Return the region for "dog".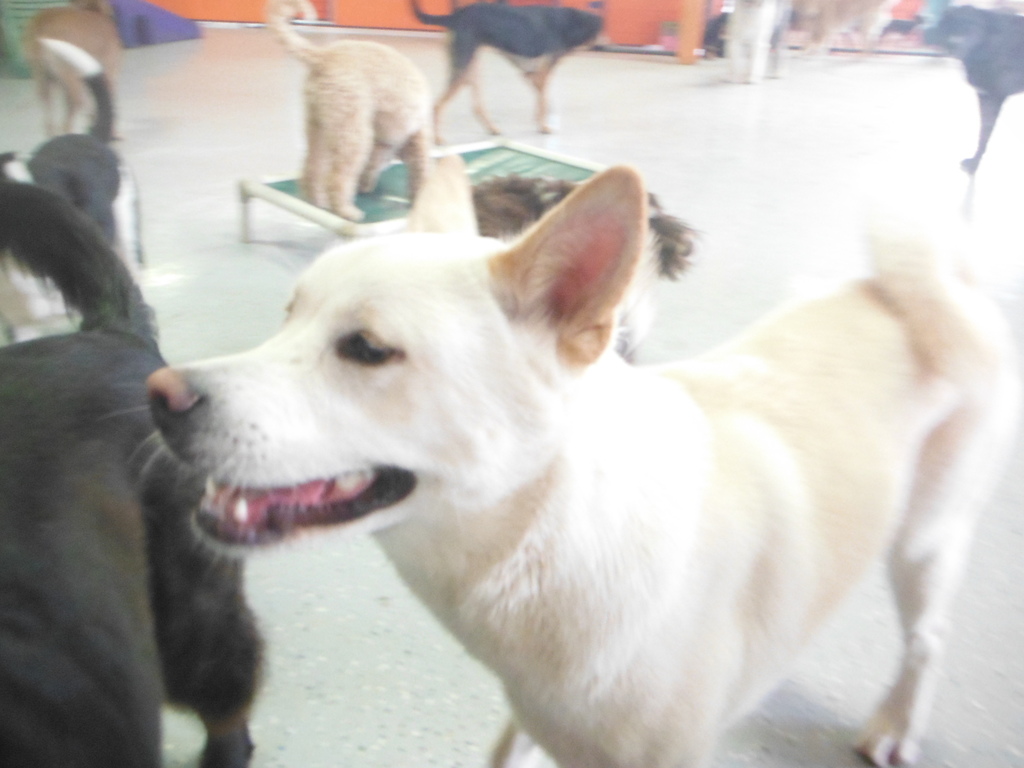
{"x1": 410, "y1": 0, "x2": 604, "y2": 135}.
